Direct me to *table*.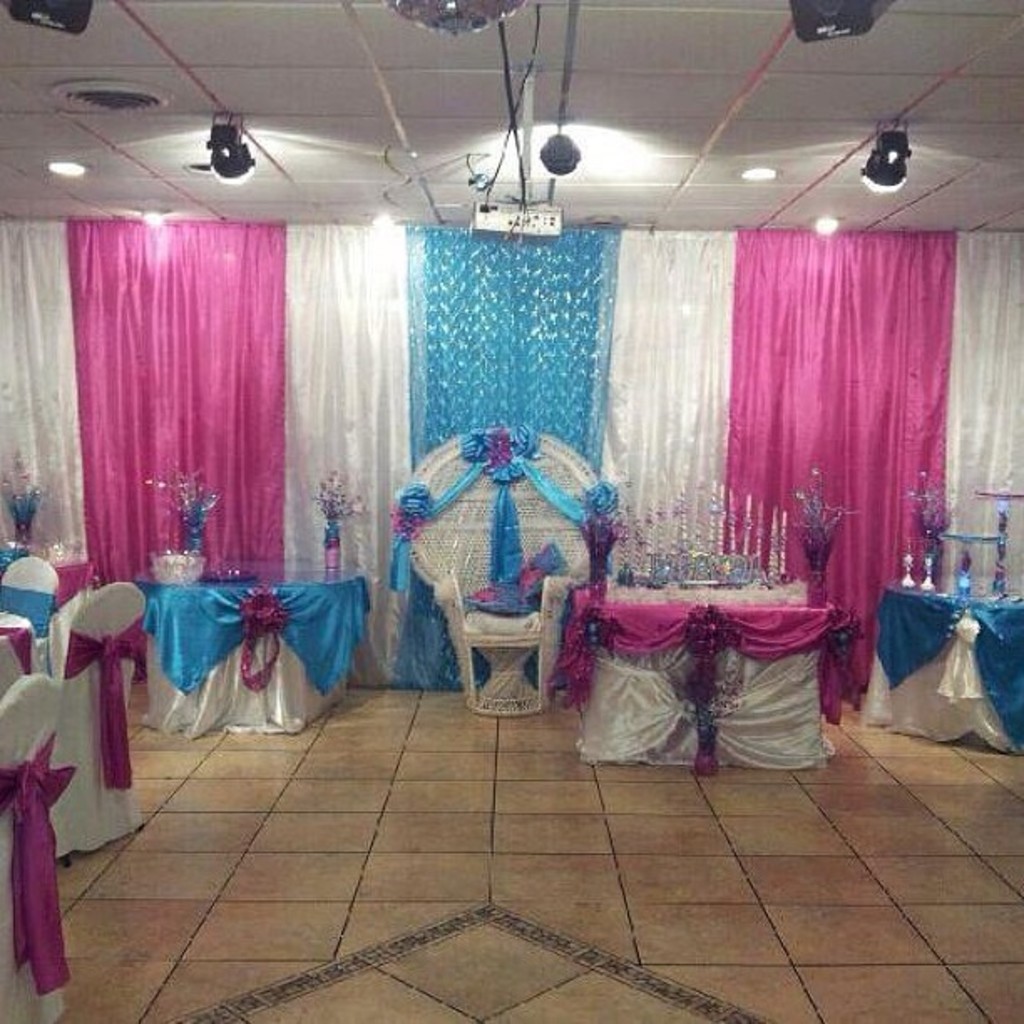
Direction: <region>875, 574, 1016, 766</region>.
